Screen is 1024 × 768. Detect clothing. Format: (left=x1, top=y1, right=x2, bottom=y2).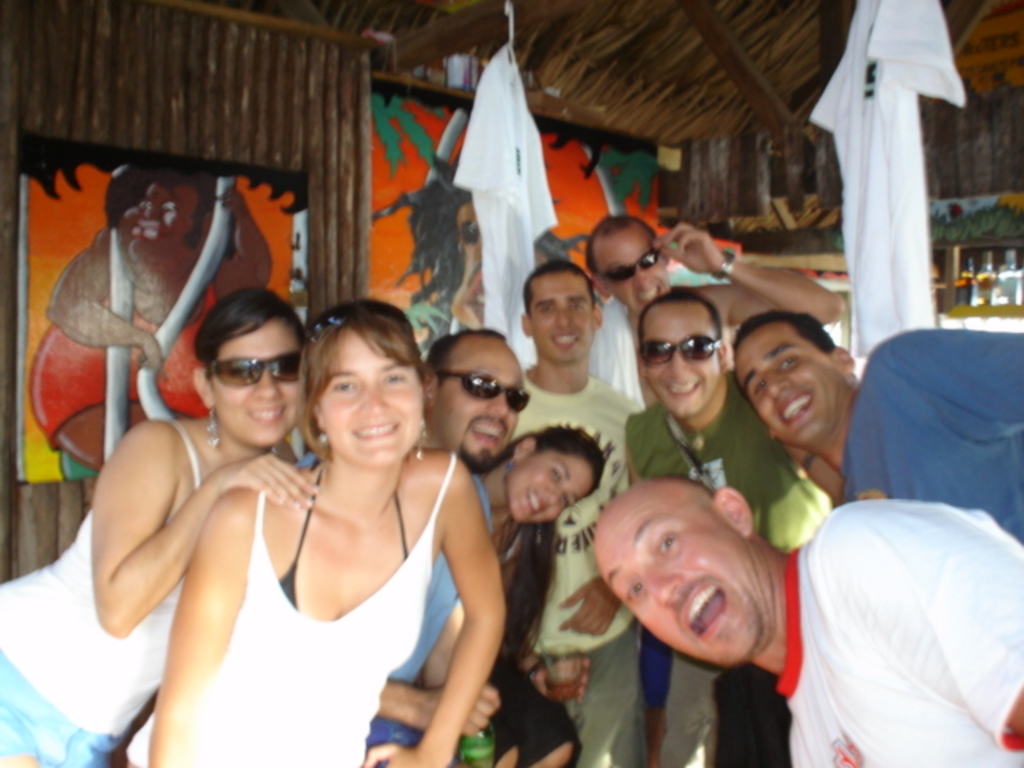
(left=584, top=299, right=699, bottom=430).
